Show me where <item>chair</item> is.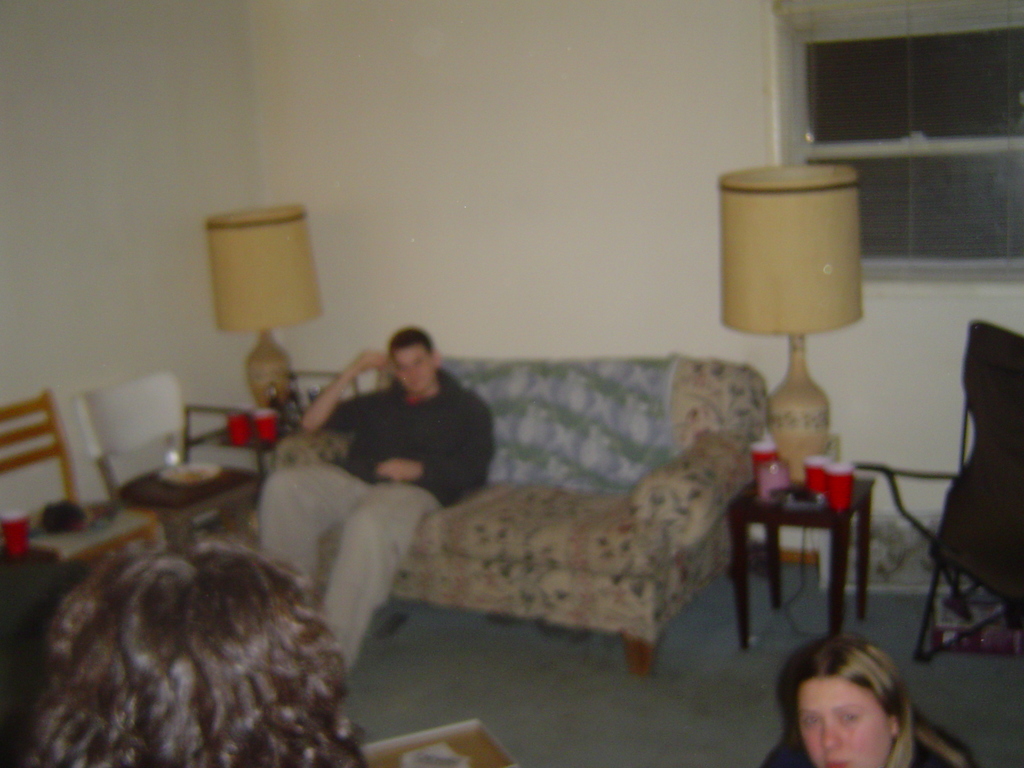
<item>chair</item> is at x1=72, y1=367, x2=266, y2=552.
